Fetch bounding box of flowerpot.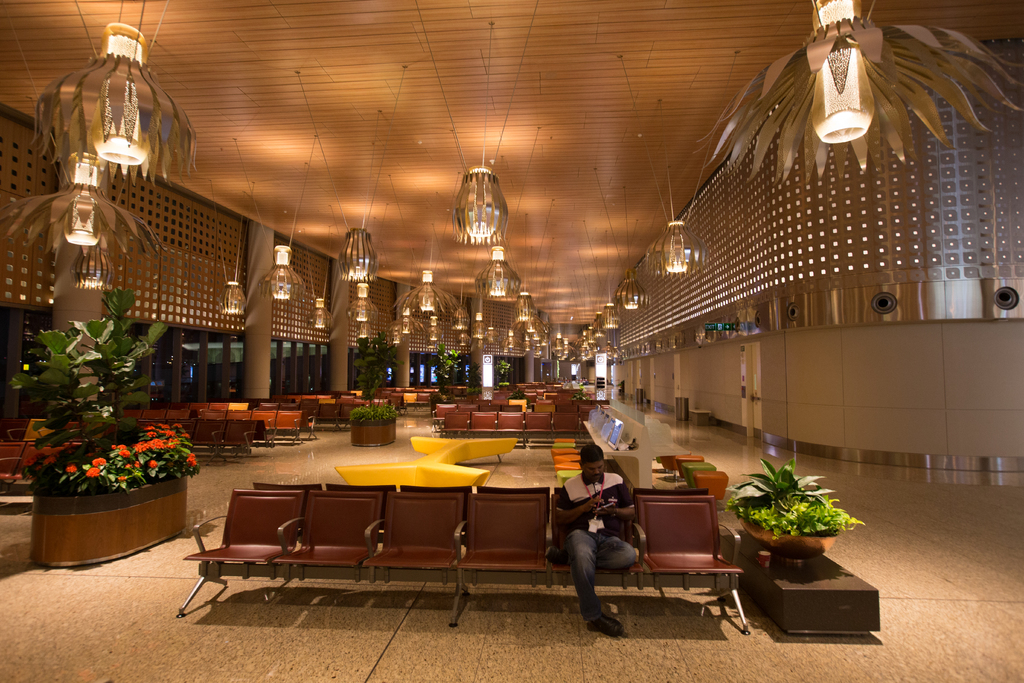
Bbox: region(353, 422, 399, 446).
